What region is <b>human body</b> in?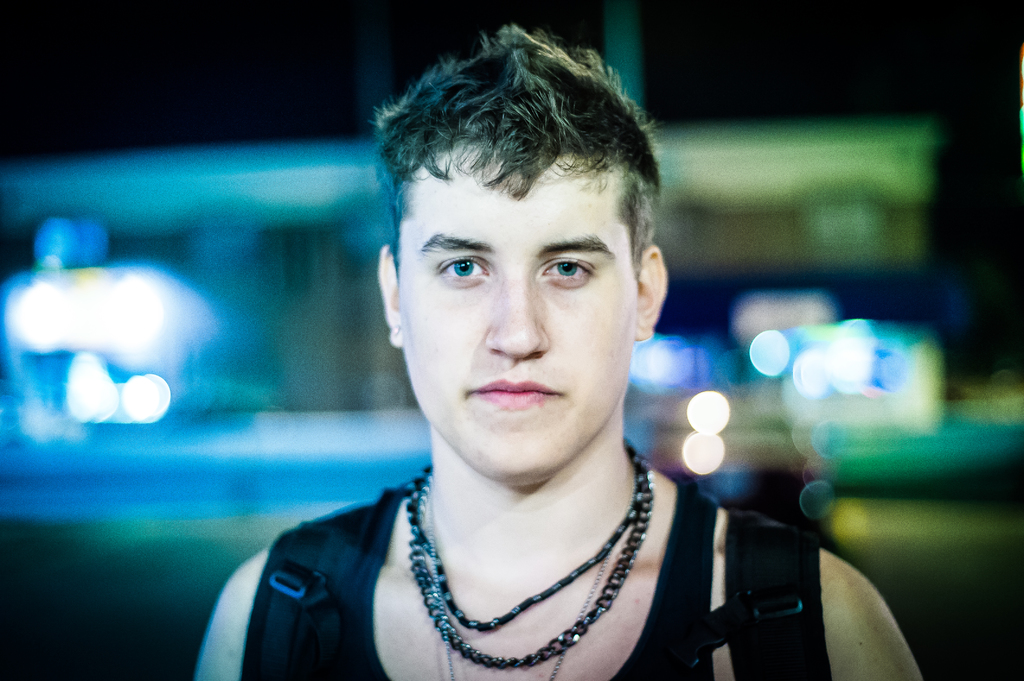
(195, 19, 925, 680).
